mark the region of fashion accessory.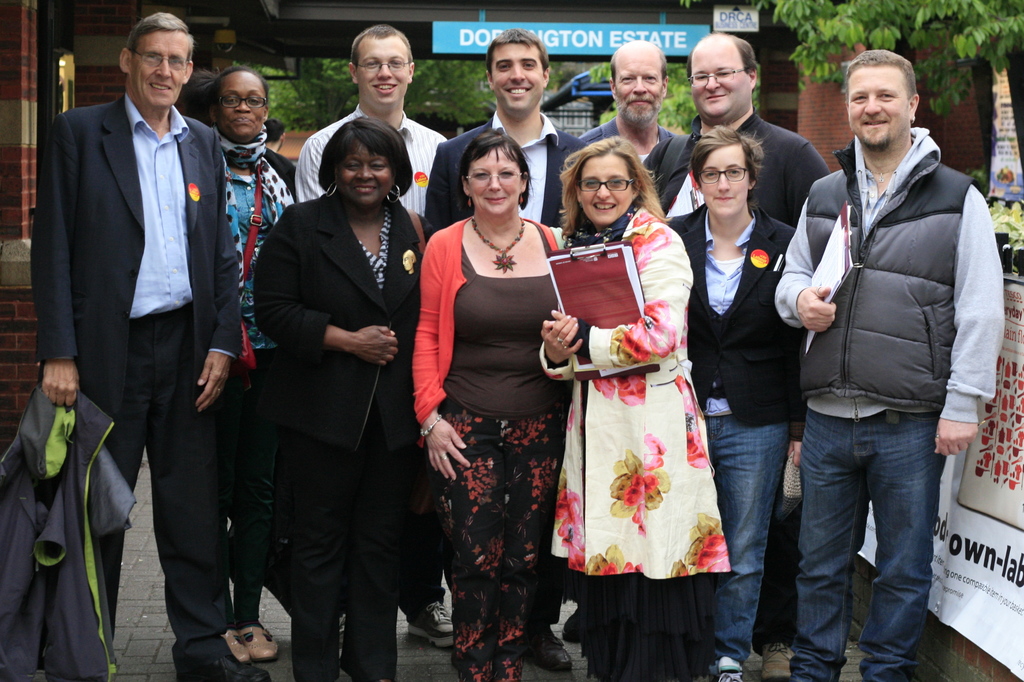
Region: pyautogui.locateOnScreen(230, 166, 264, 379).
